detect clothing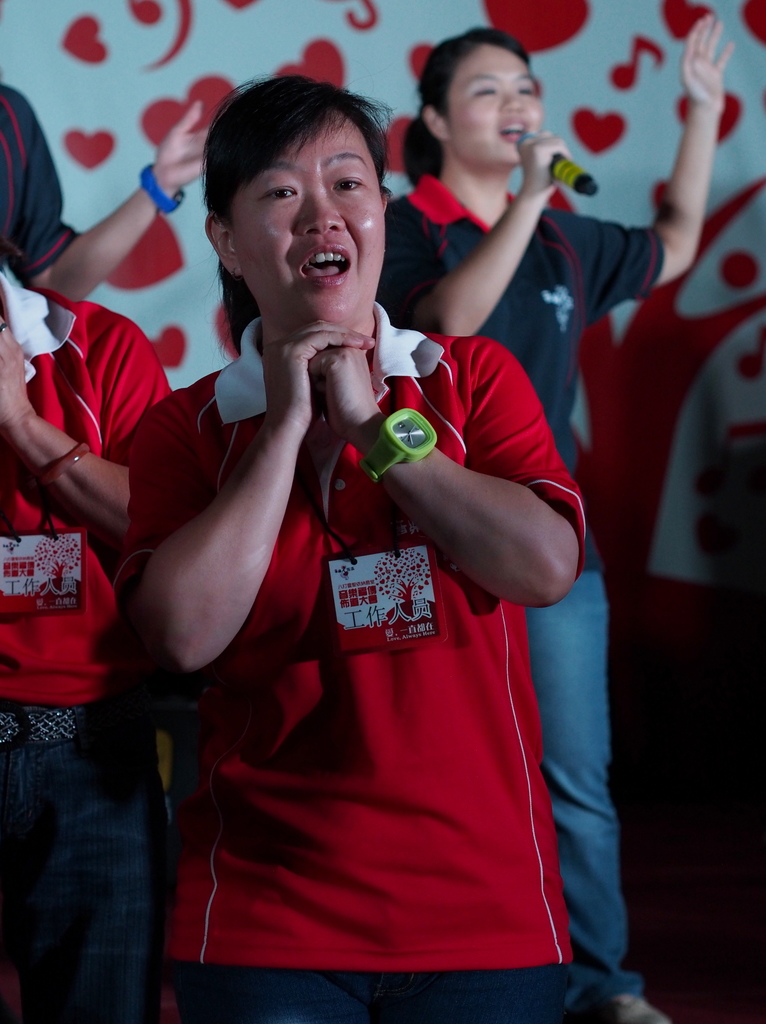
pyautogui.locateOnScreen(0, 273, 174, 1023)
